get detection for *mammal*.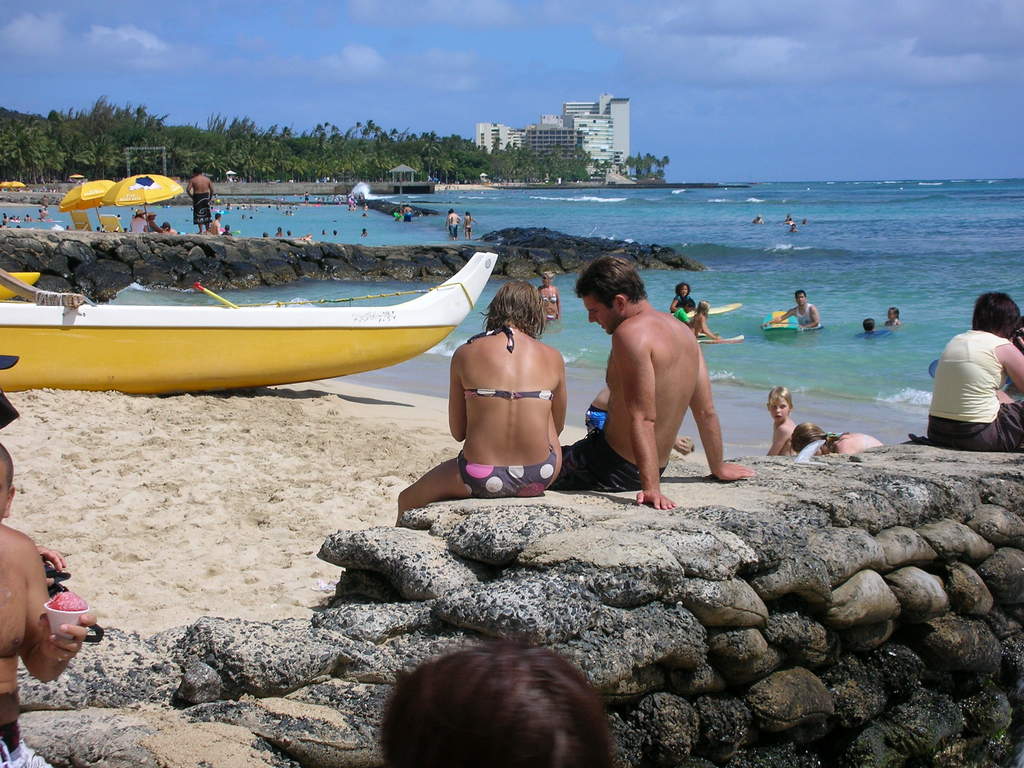
Detection: bbox=[39, 210, 47, 219].
